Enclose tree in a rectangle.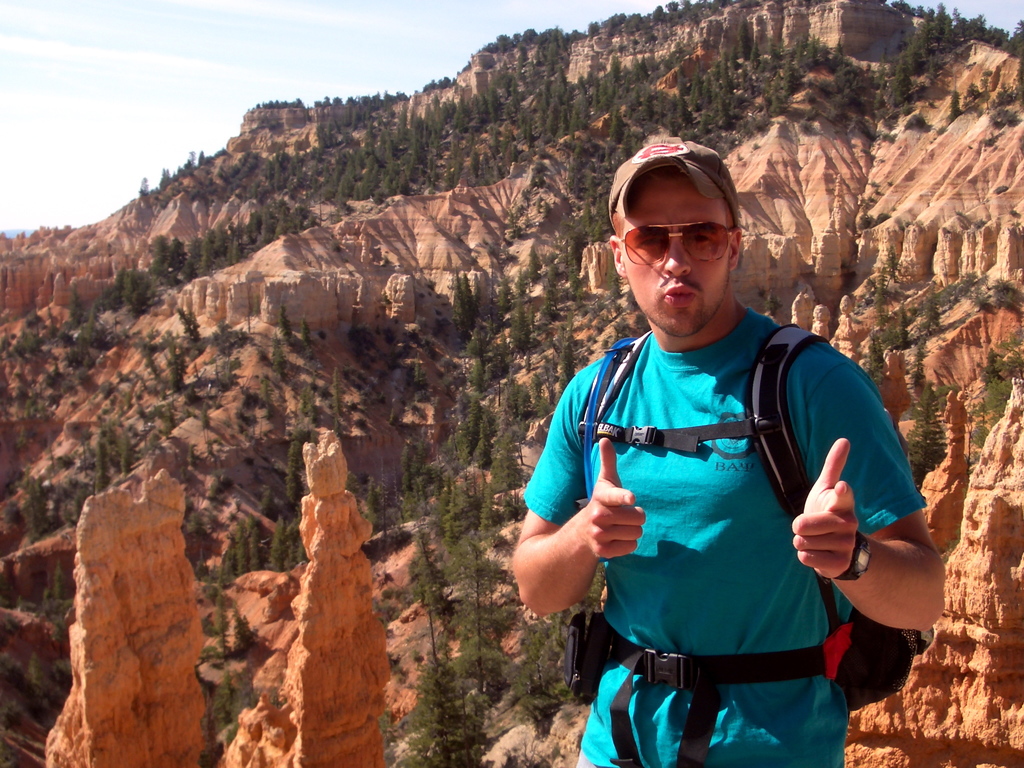
<bbox>133, 401, 150, 448</bbox>.
